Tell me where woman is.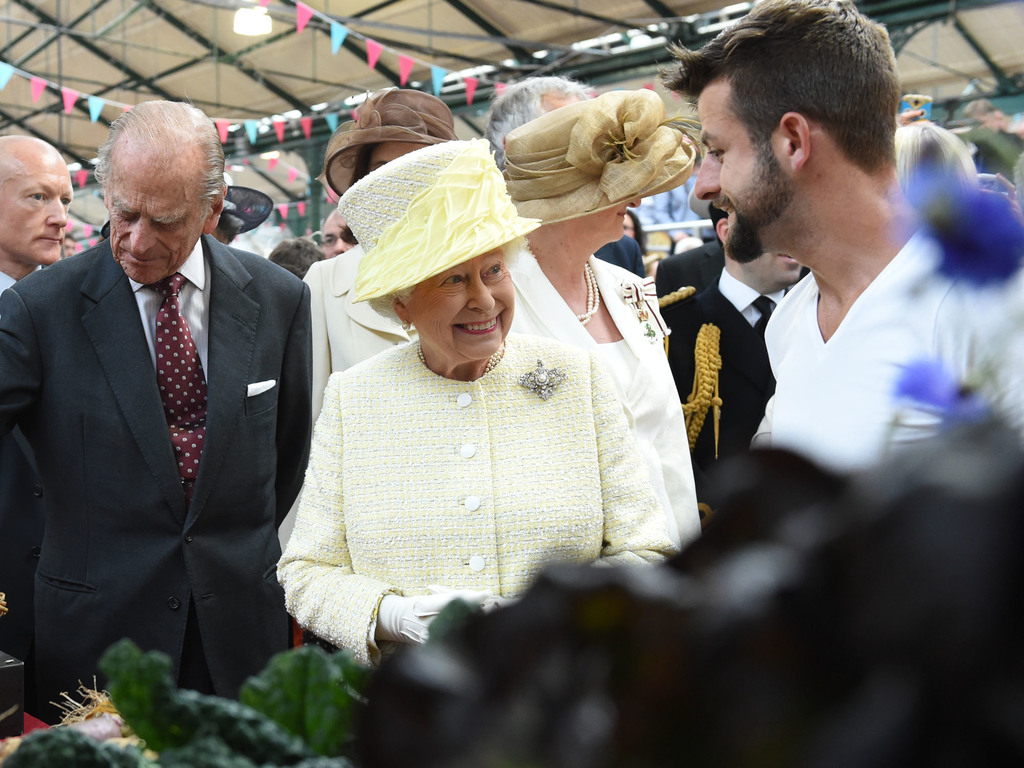
woman is at x1=300, y1=82, x2=468, y2=424.
